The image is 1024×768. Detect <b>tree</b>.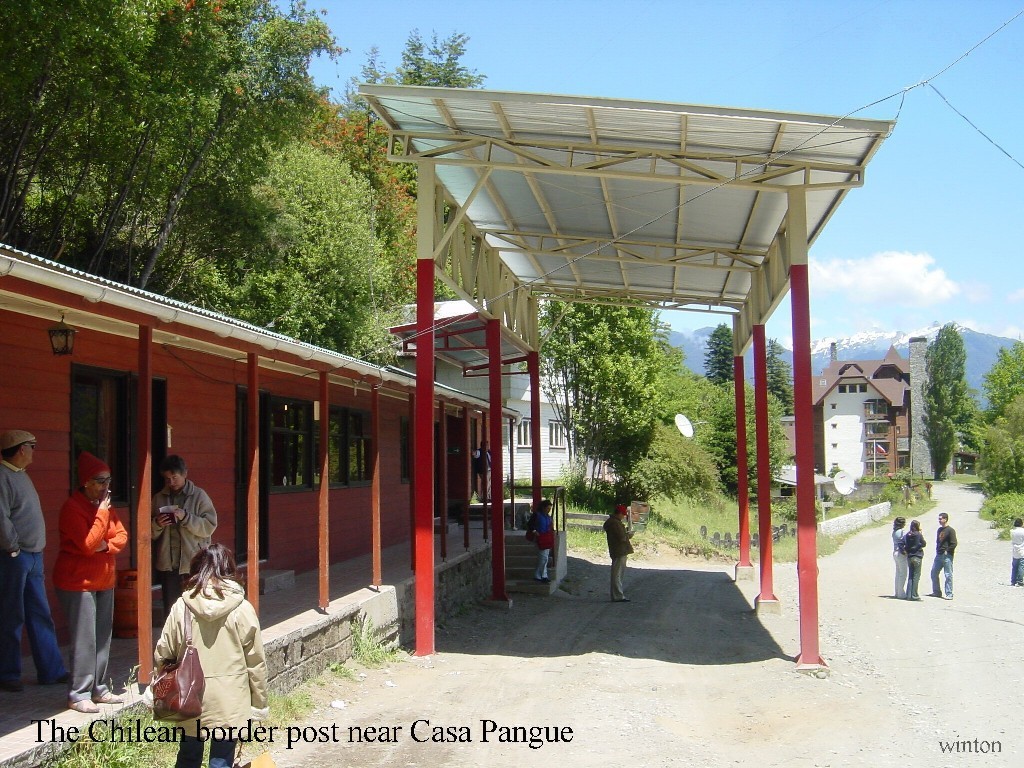
Detection: 920, 313, 980, 480.
